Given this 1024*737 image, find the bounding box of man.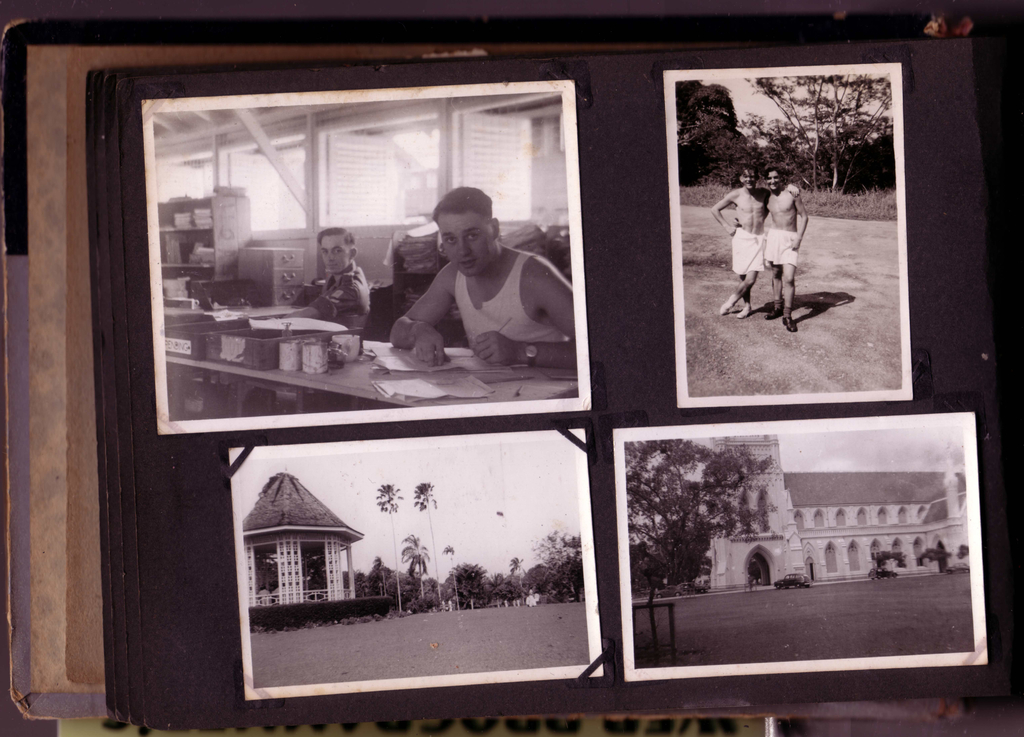
l=714, t=165, r=805, b=318.
